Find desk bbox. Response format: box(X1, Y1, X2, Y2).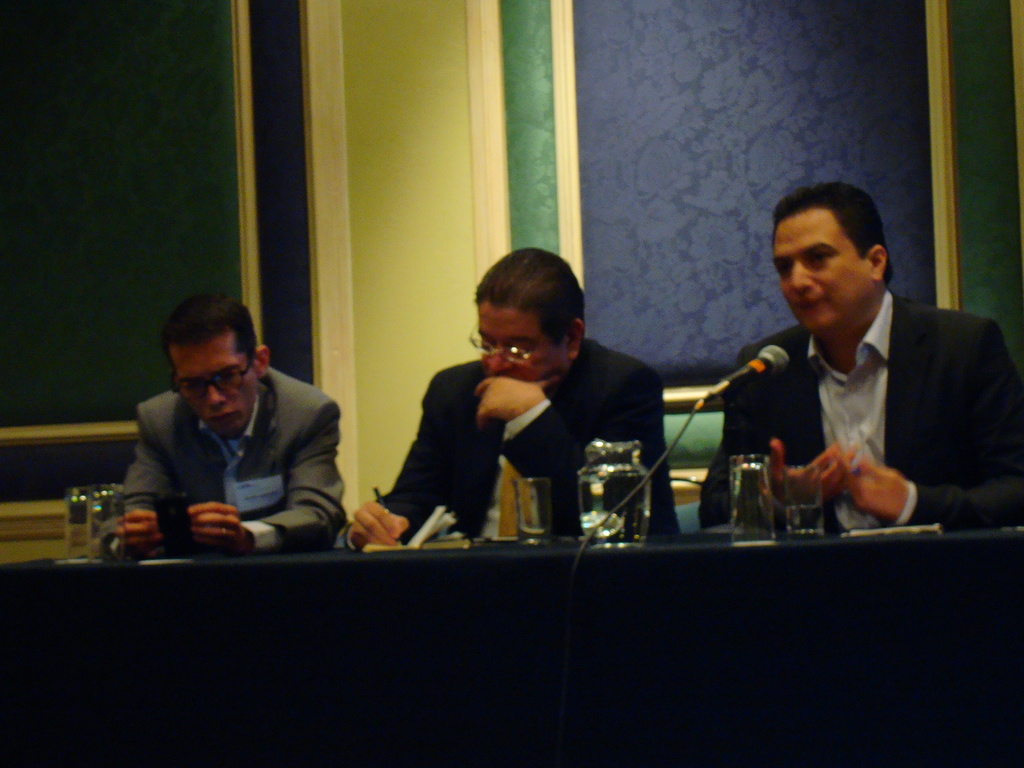
box(0, 532, 1023, 767).
